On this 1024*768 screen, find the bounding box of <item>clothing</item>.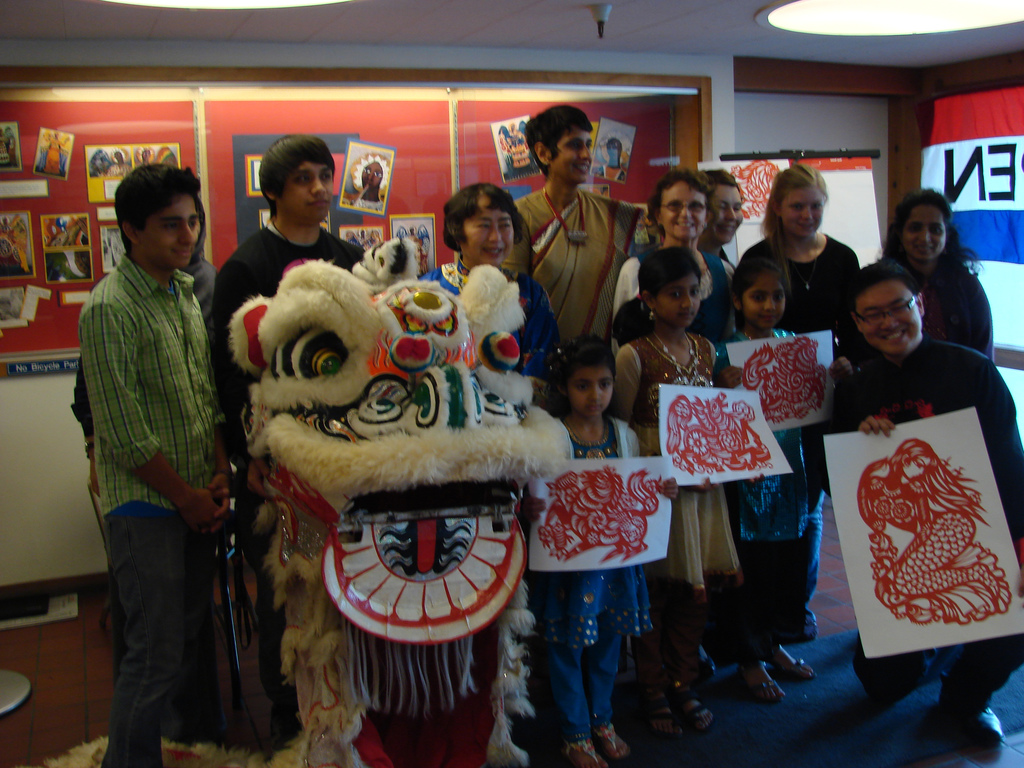
Bounding box: bbox=[612, 242, 739, 346].
